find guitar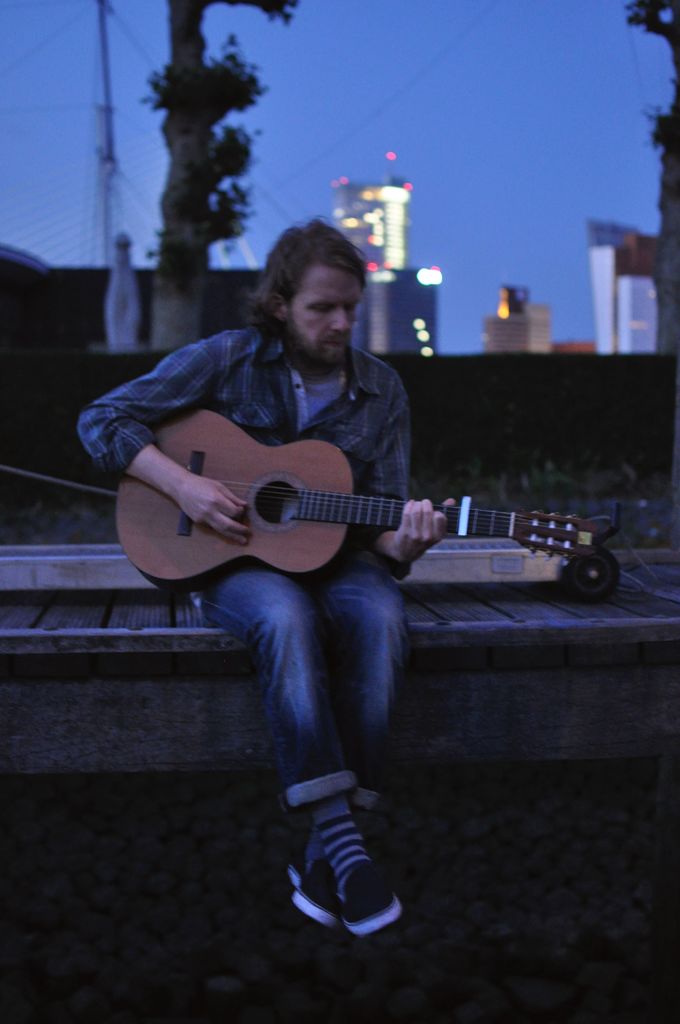
(left=79, top=413, right=610, bottom=611)
